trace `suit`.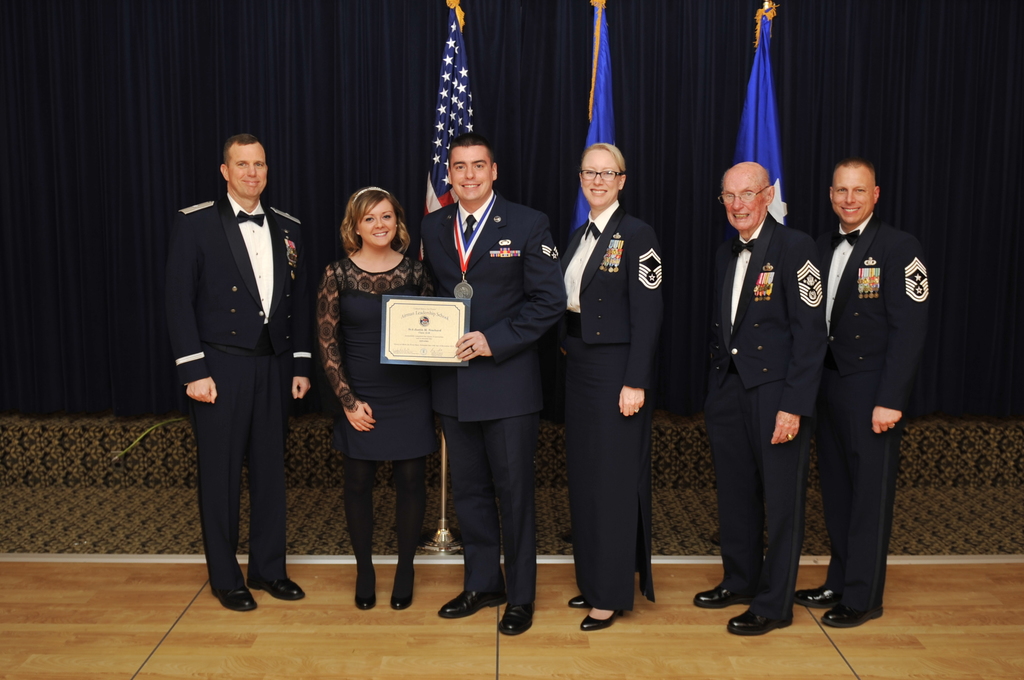
Traced to bbox(413, 185, 570, 603).
